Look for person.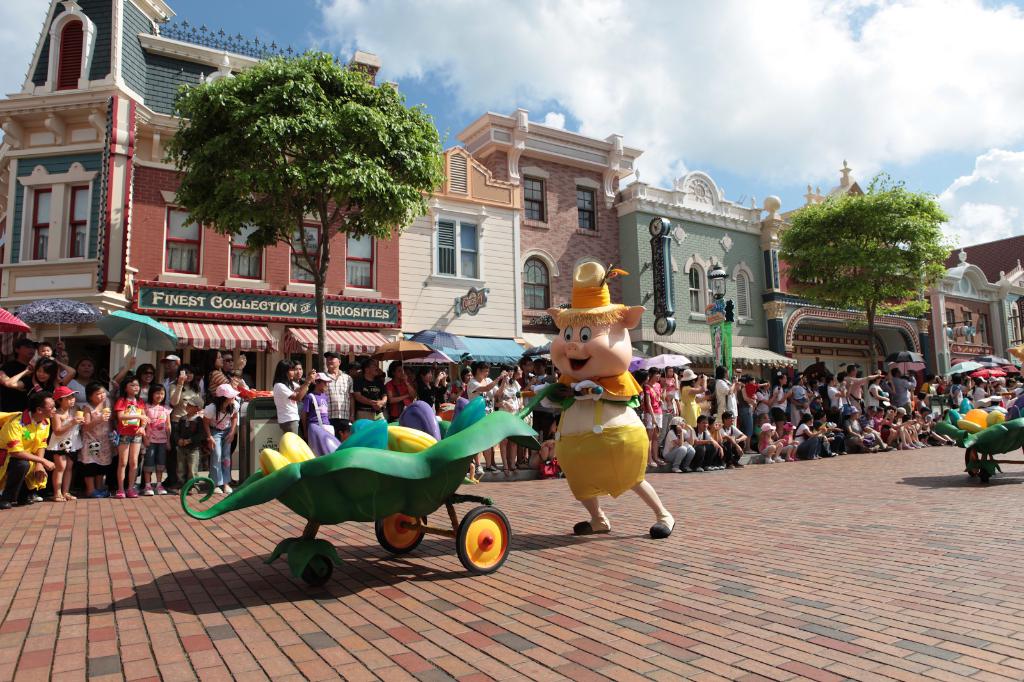
Found: (721,408,748,465).
